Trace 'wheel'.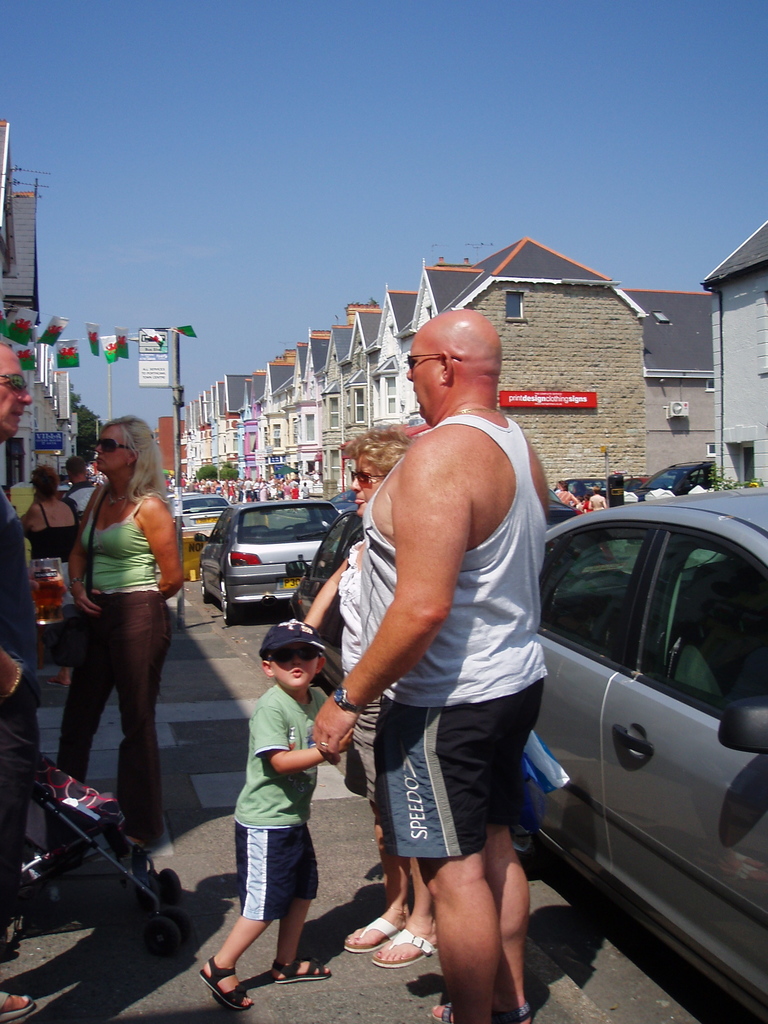
Traced to (220,577,243,631).
